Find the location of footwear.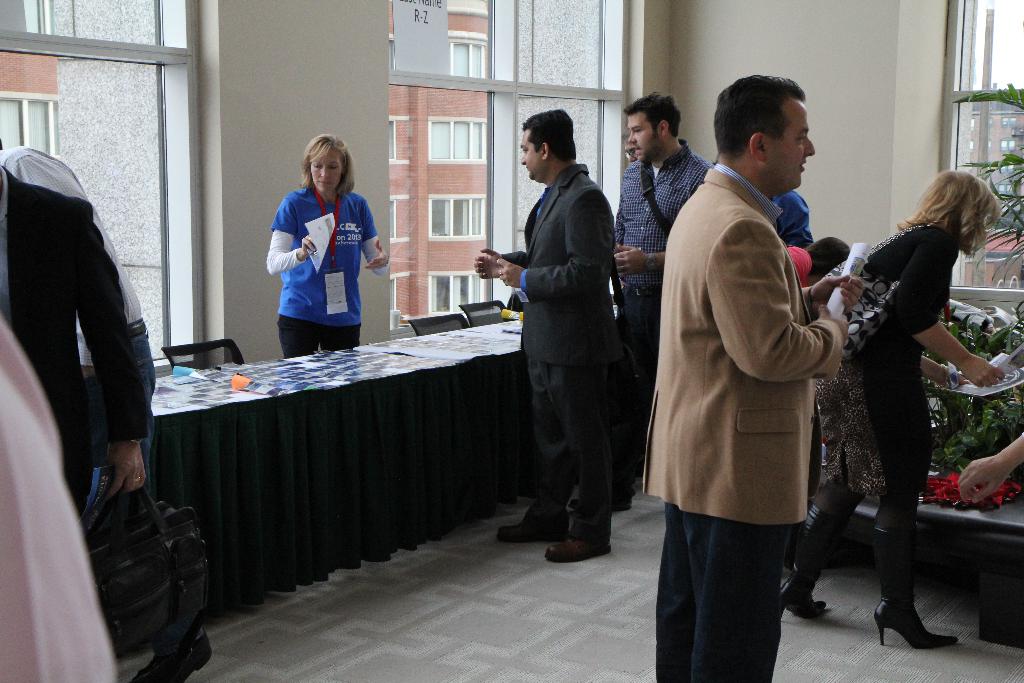
Location: [left=884, top=564, right=956, bottom=666].
